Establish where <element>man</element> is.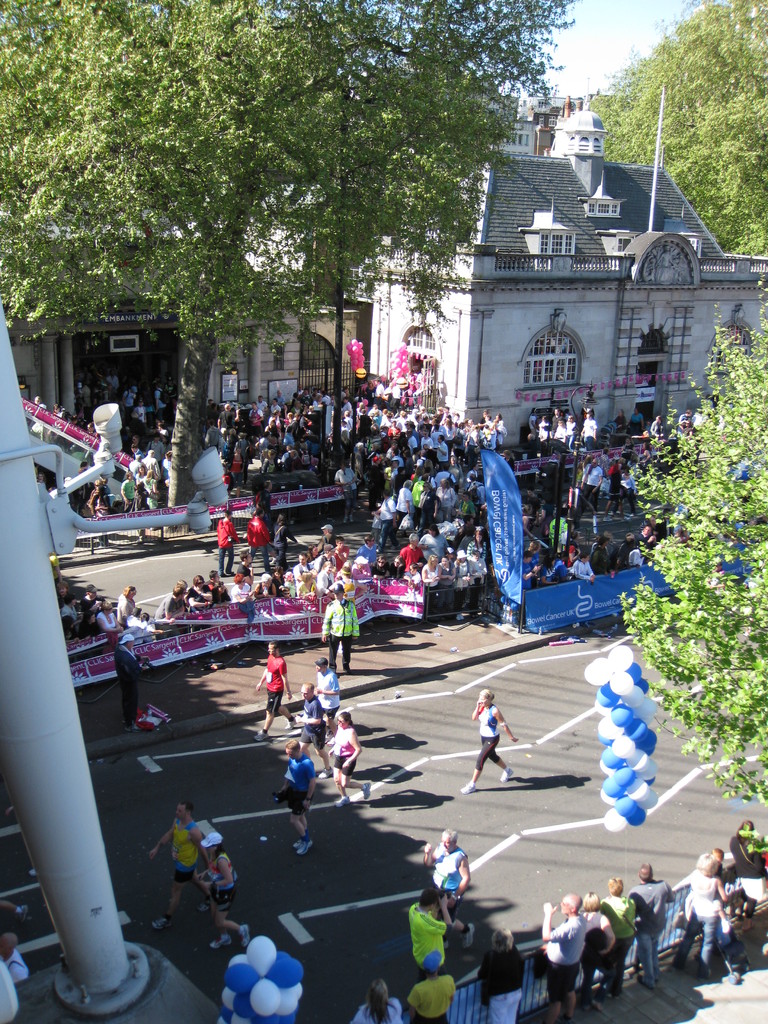
Established at box(143, 806, 224, 919).
